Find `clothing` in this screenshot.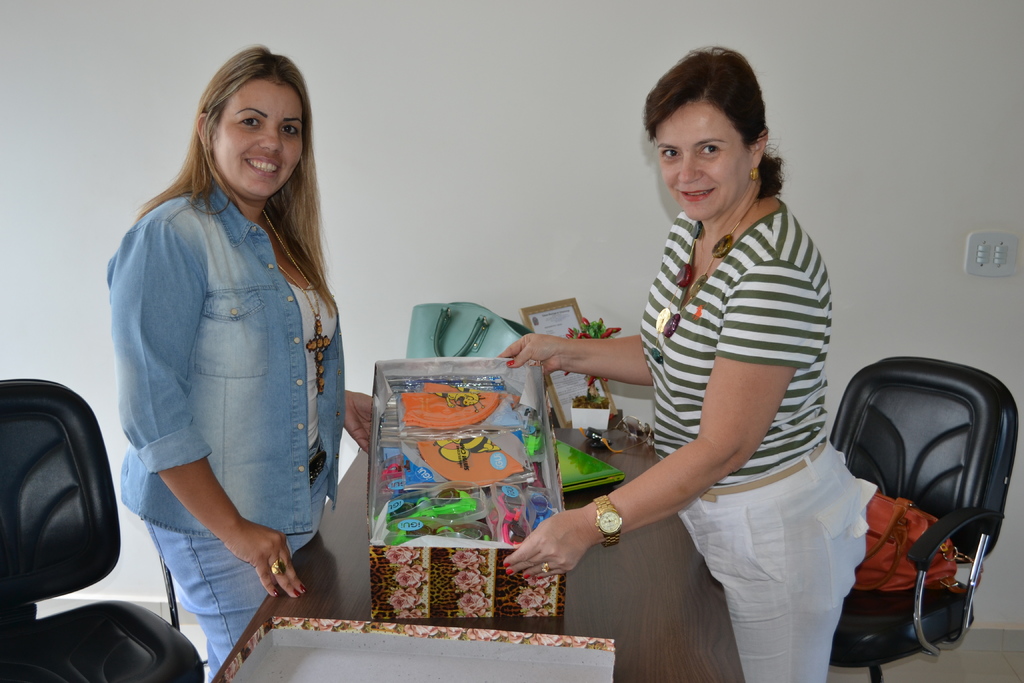
The bounding box for `clothing` is [93, 138, 361, 596].
